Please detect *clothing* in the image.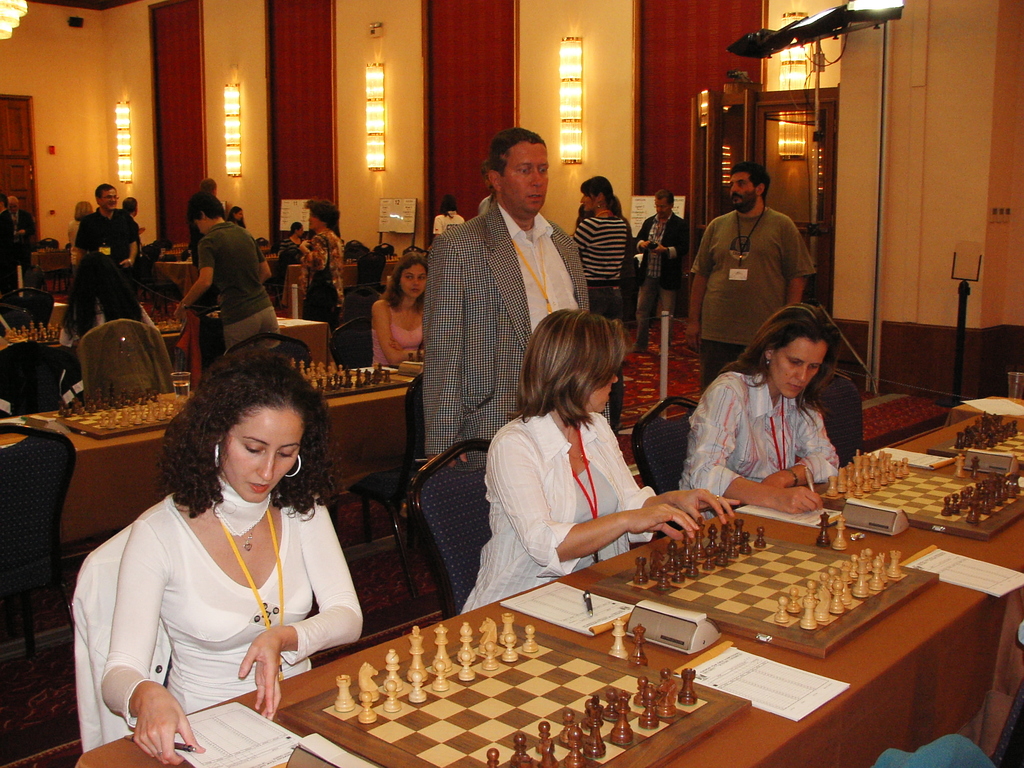
(458, 406, 658, 617).
